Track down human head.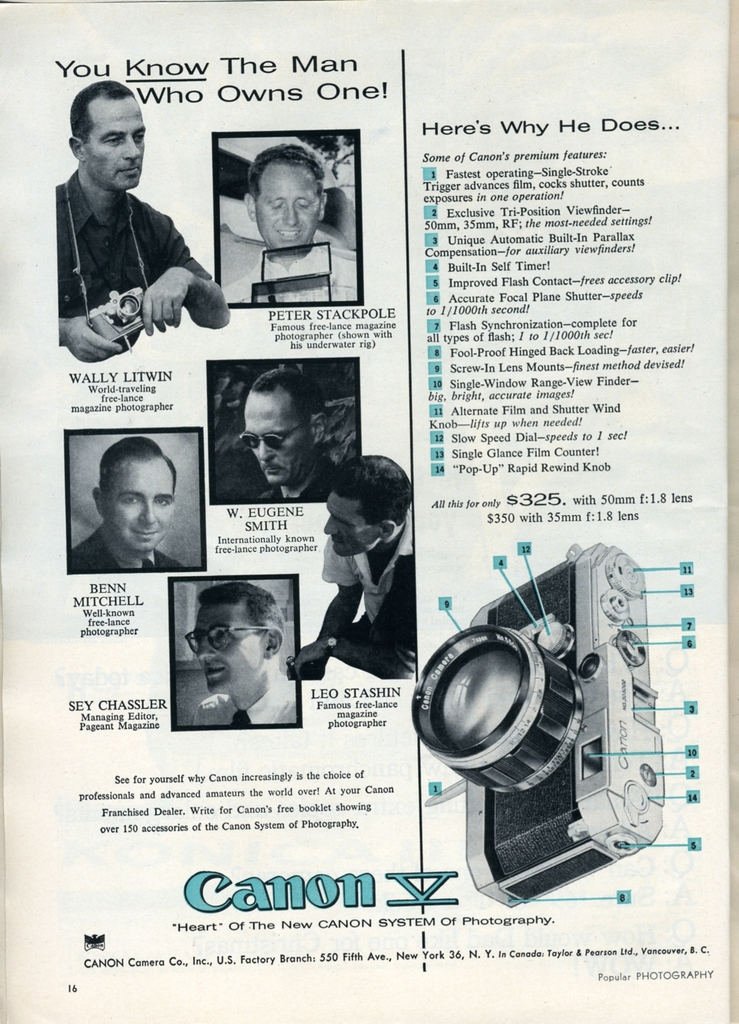
Tracked to bbox=(243, 140, 327, 252).
